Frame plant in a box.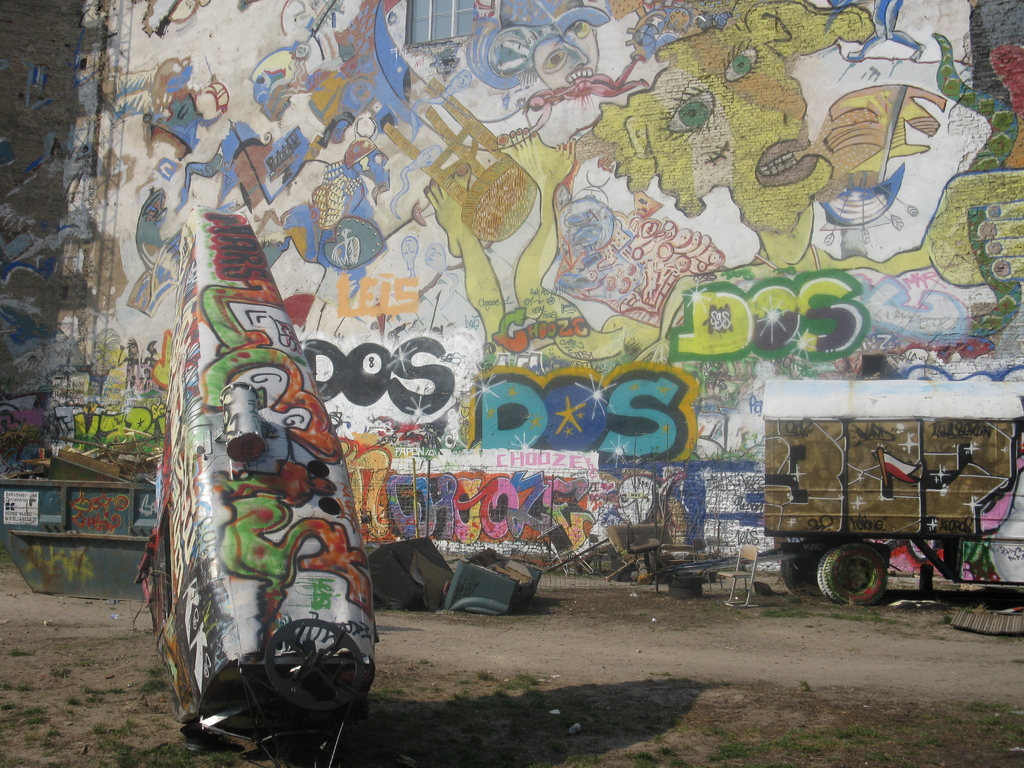
bbox(51, 664, 70, 680).
